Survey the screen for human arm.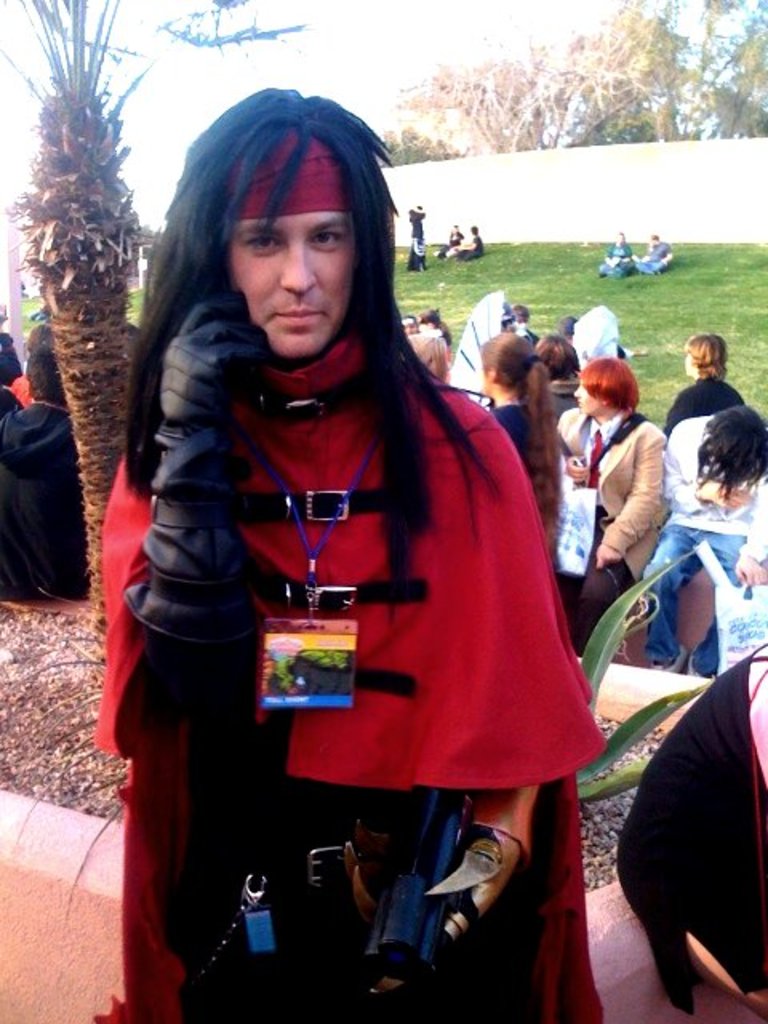
Survey found: x1=592 y1=434 x2=664 y2=573.
